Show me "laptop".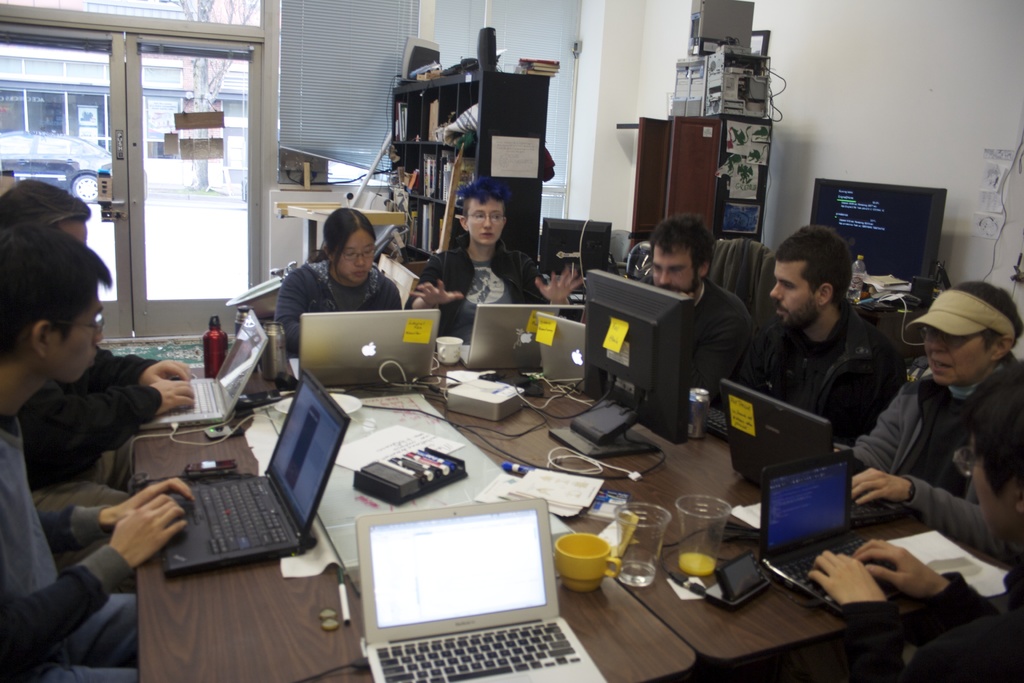
"laptop" is here: rect(138, 312, 268, 432).
